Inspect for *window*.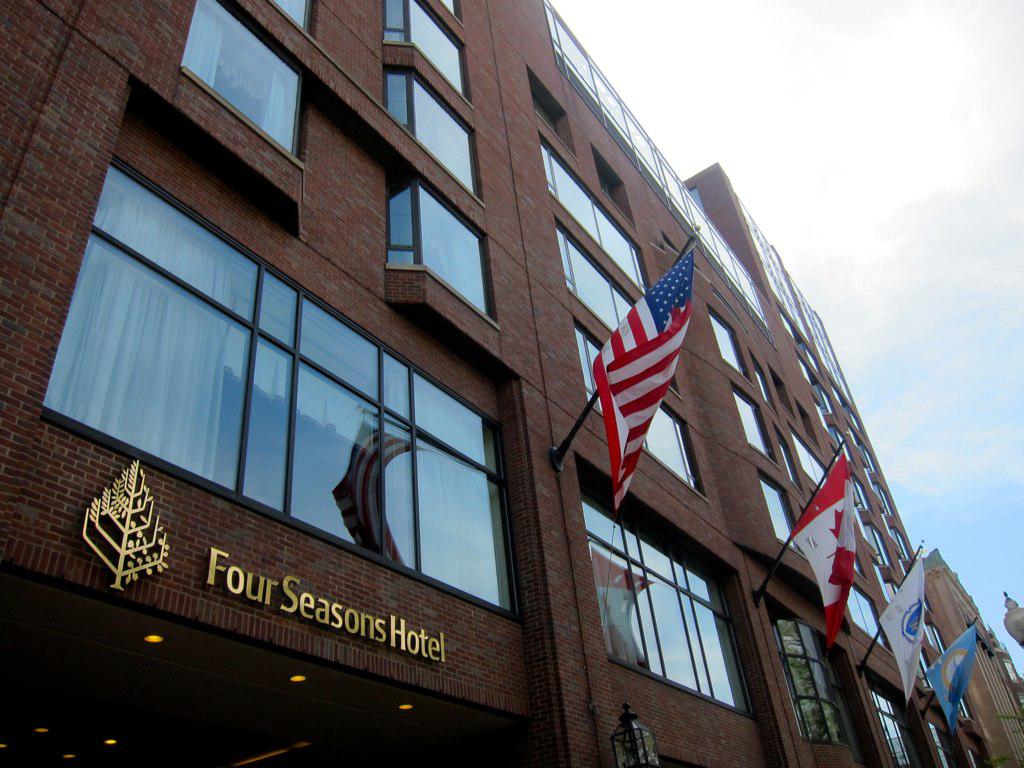
Inspection: x1=755 y1=600 x2=854 y2=752.
